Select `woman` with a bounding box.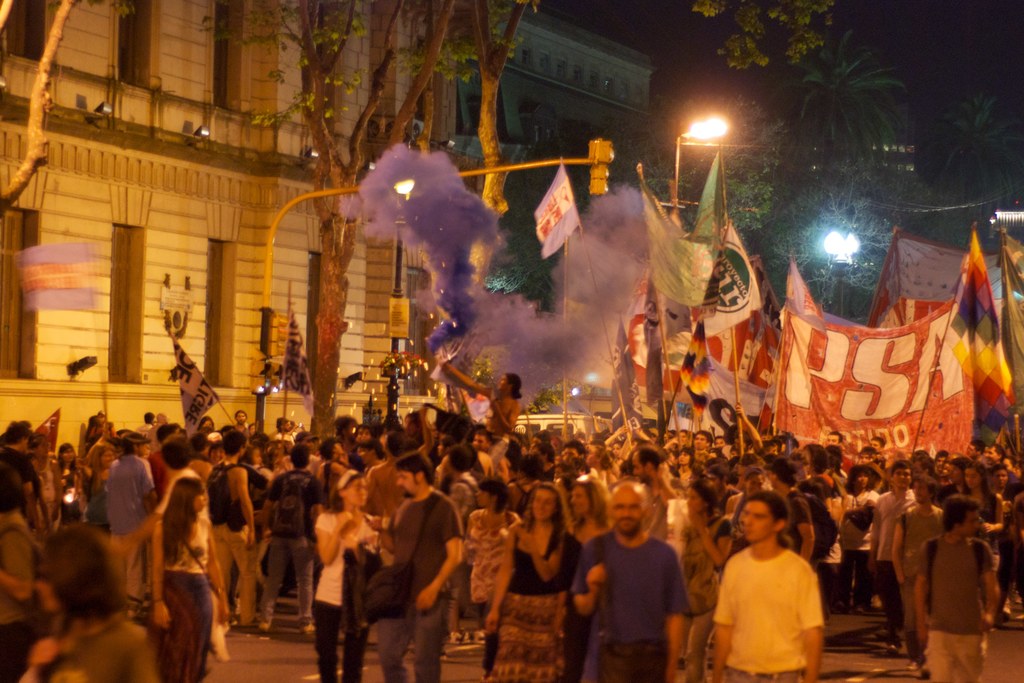
244,443,275,479.
